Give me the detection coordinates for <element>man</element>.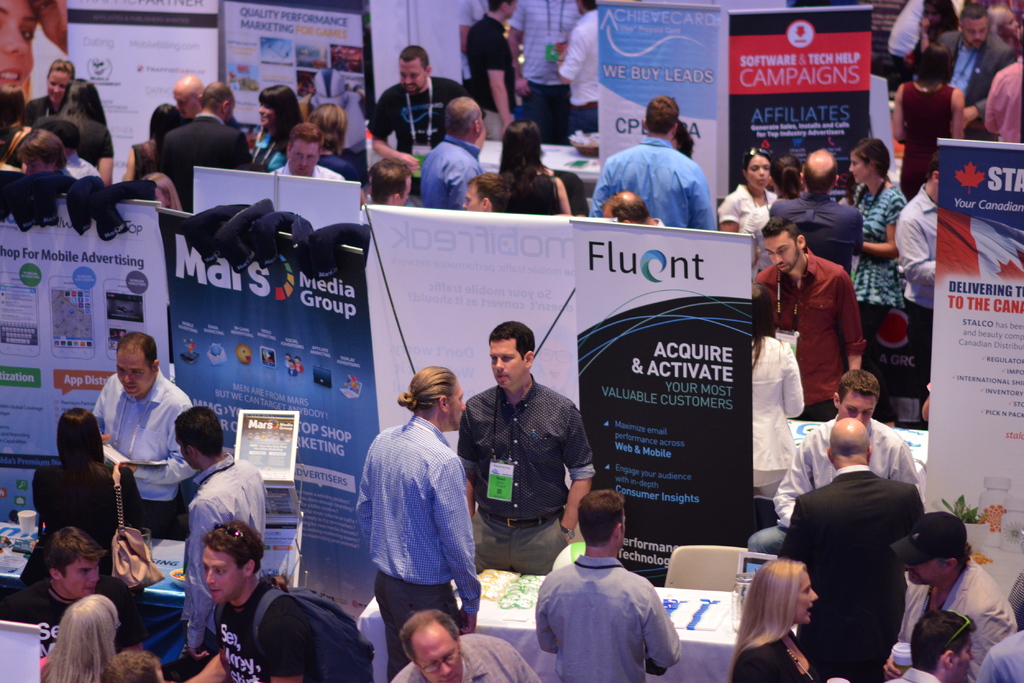
368/157/411/207.
